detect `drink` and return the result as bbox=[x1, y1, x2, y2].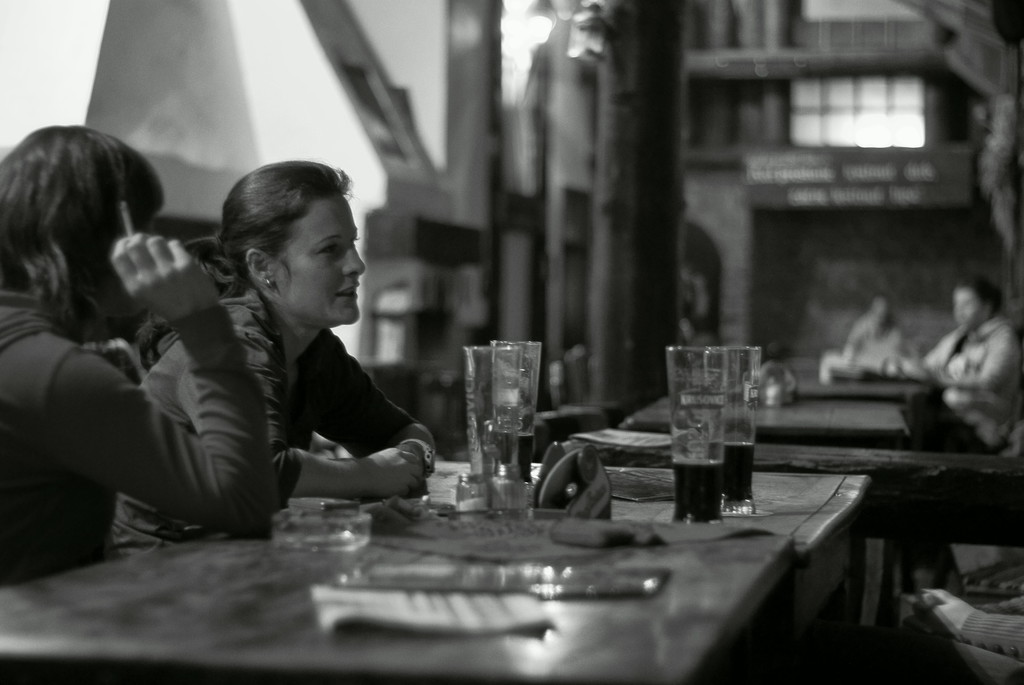
bbox=[502, 430, 530, 483].
